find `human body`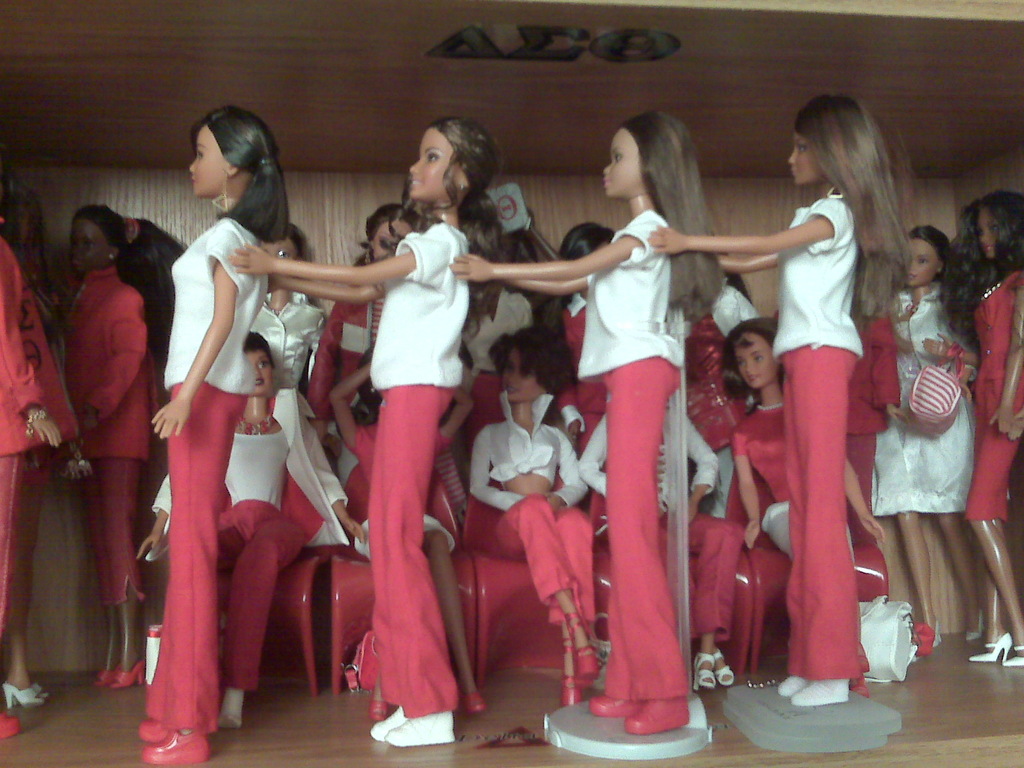
<region>48, 192, 162, 685</region>
